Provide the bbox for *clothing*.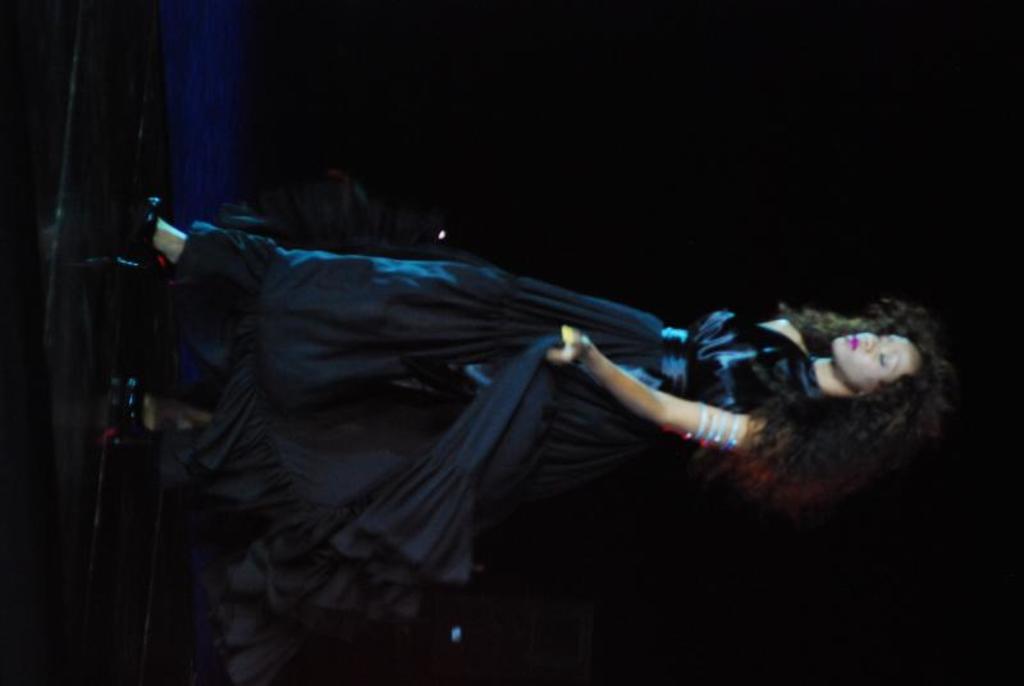
region(146, 137, 874, 666).
